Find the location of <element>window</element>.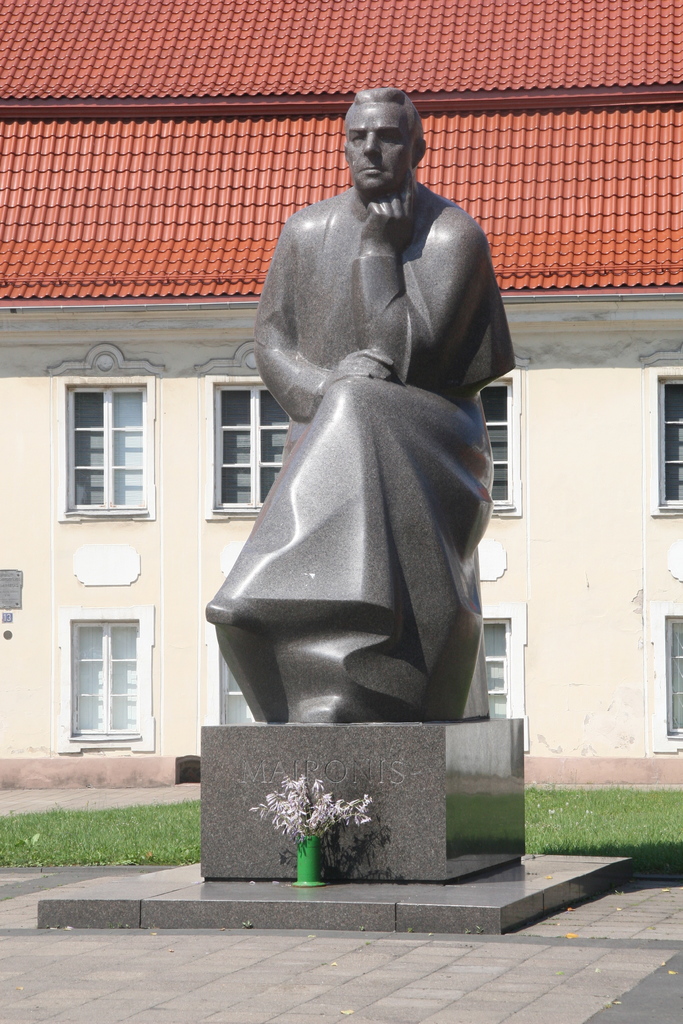
Location: box(477, 362, 518, 519).
